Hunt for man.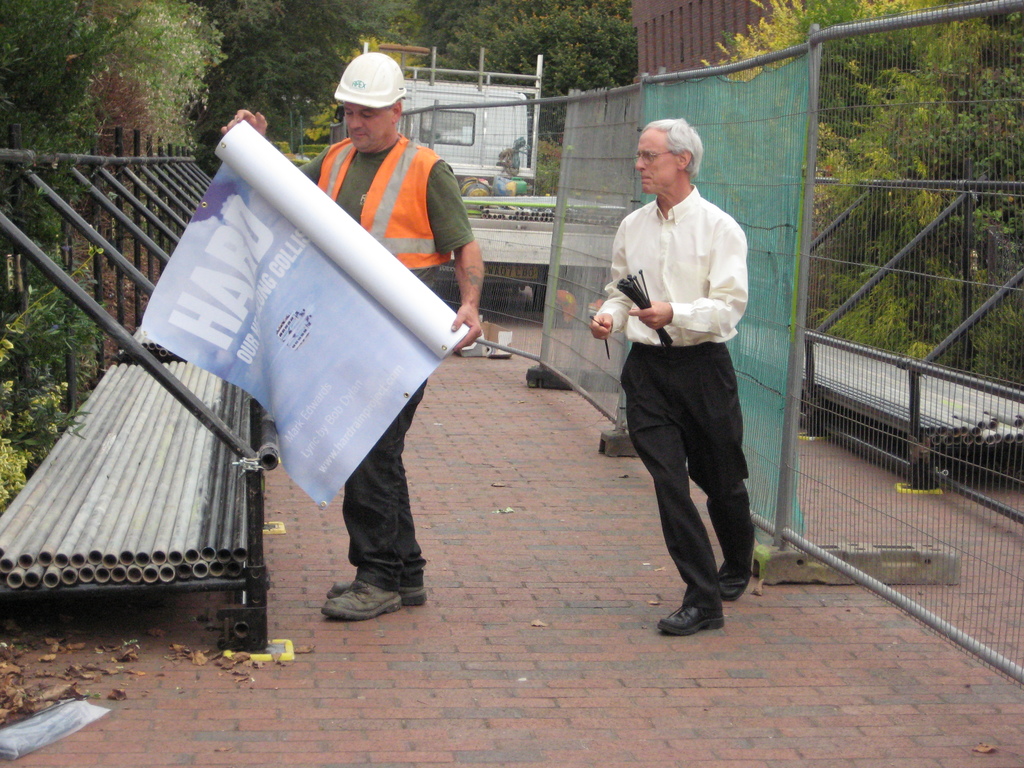
Hunted down at [593, 113, 762, 645].
